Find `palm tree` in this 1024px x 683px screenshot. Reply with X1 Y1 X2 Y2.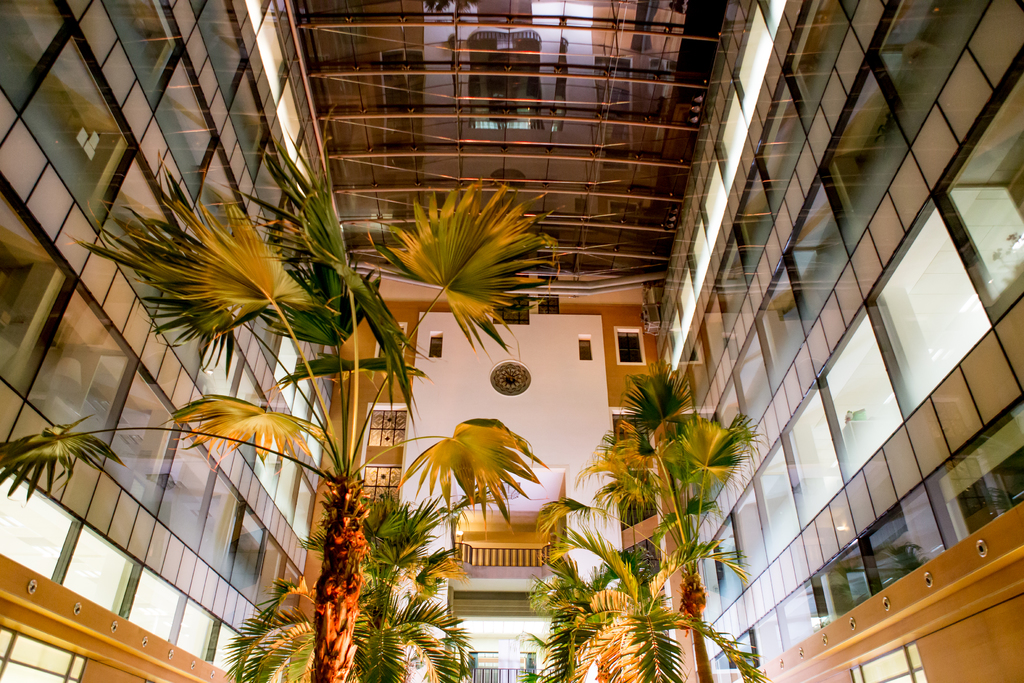
550 374 752 670.
